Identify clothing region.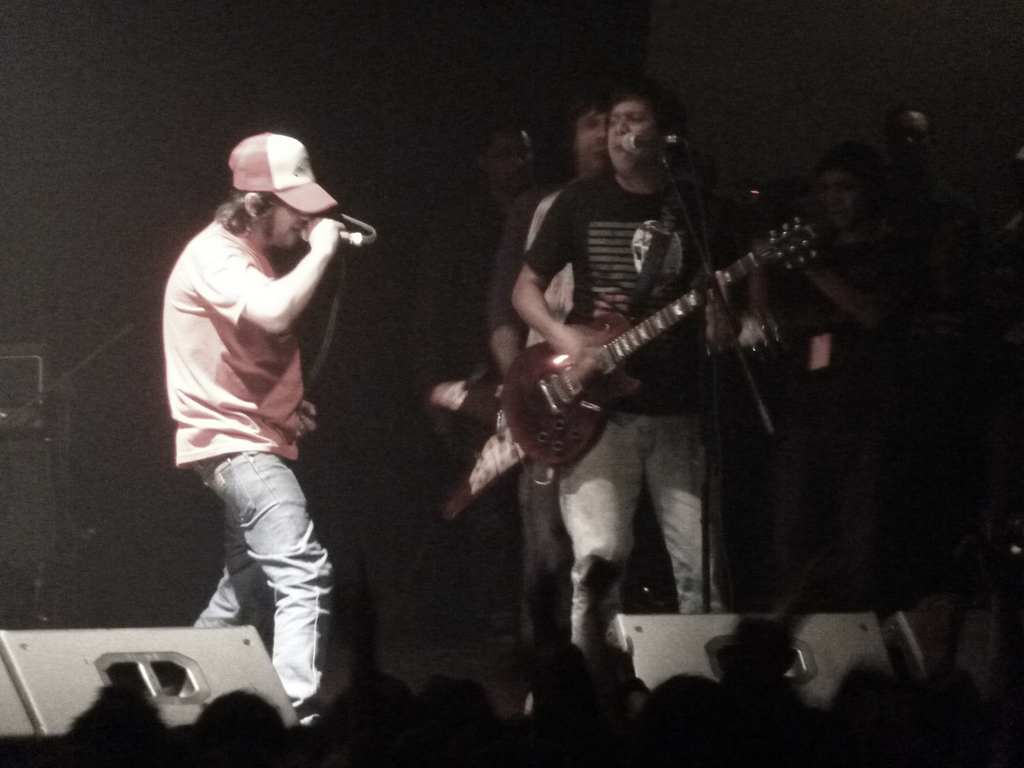
Region: locate(490, 77, 786, 644).
